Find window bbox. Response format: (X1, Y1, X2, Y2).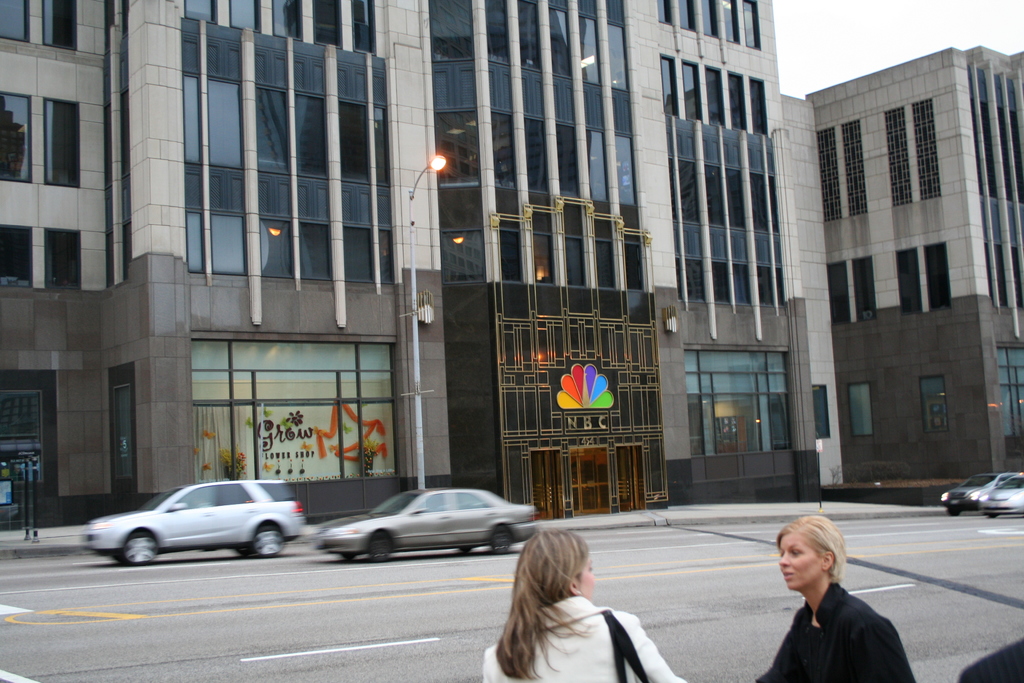
(850, 254, 876, 320).
